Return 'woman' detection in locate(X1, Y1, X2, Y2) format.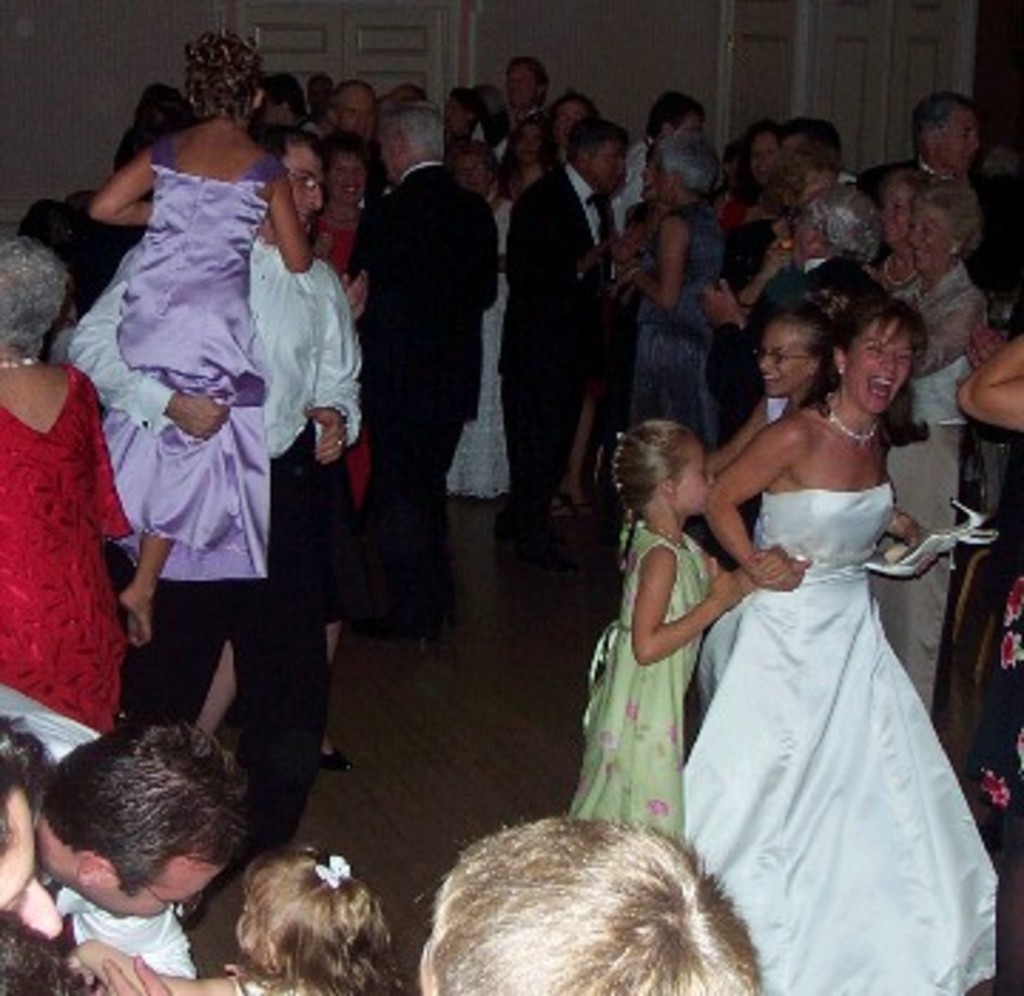
locate(182, 438, 350, 771).
